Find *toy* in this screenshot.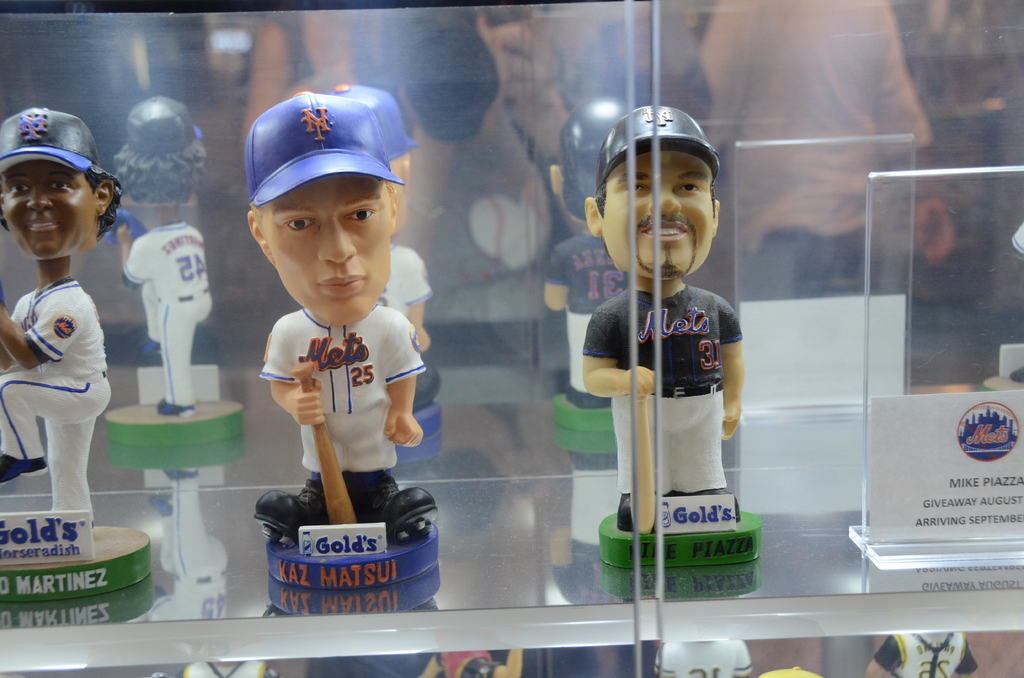
The bounding box for *toy* is (x1=580, y1=101, x2=742, y2=533).
